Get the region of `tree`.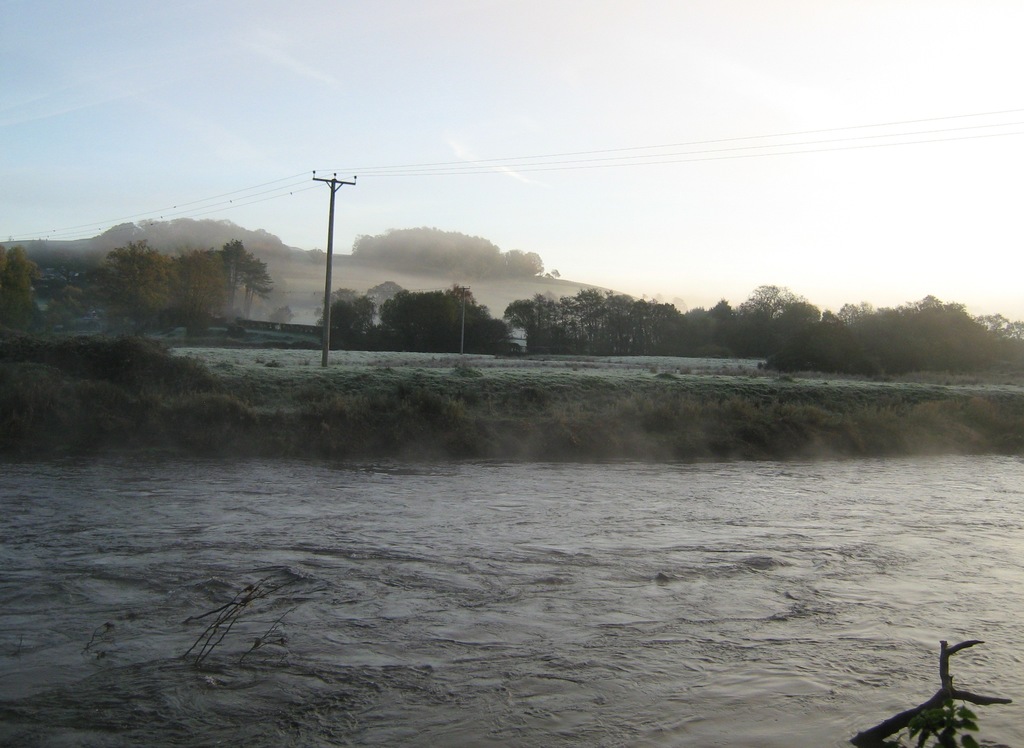
{"x1": 97, "y1": 238, "x2": 175, "y2": 328}.
